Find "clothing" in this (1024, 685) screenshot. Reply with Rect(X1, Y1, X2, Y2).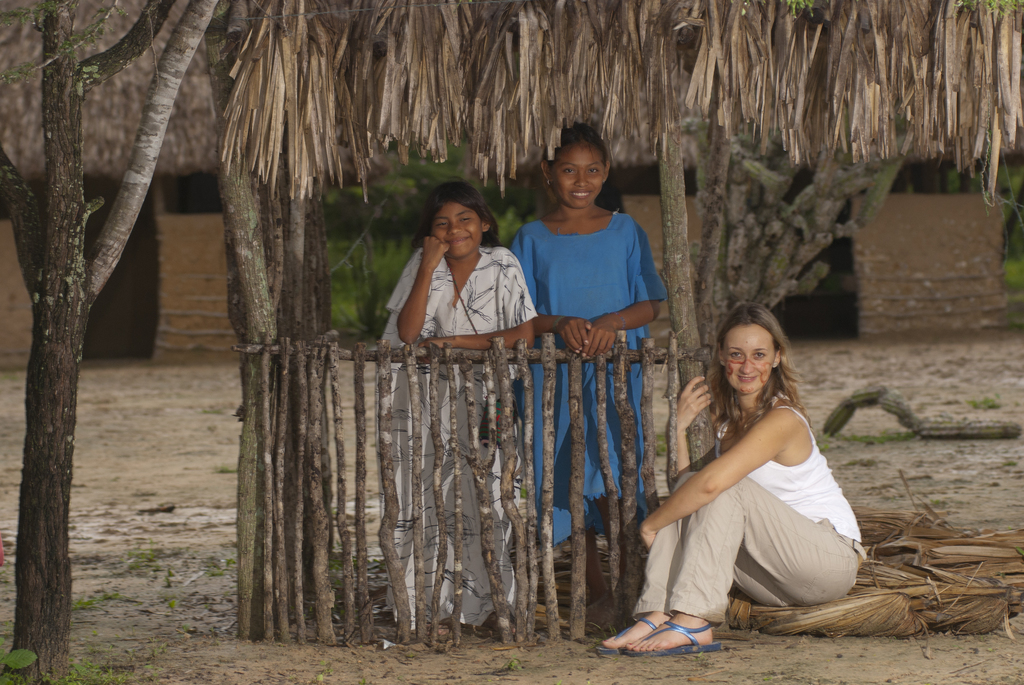
Rect(388, 239, 540, 618).
